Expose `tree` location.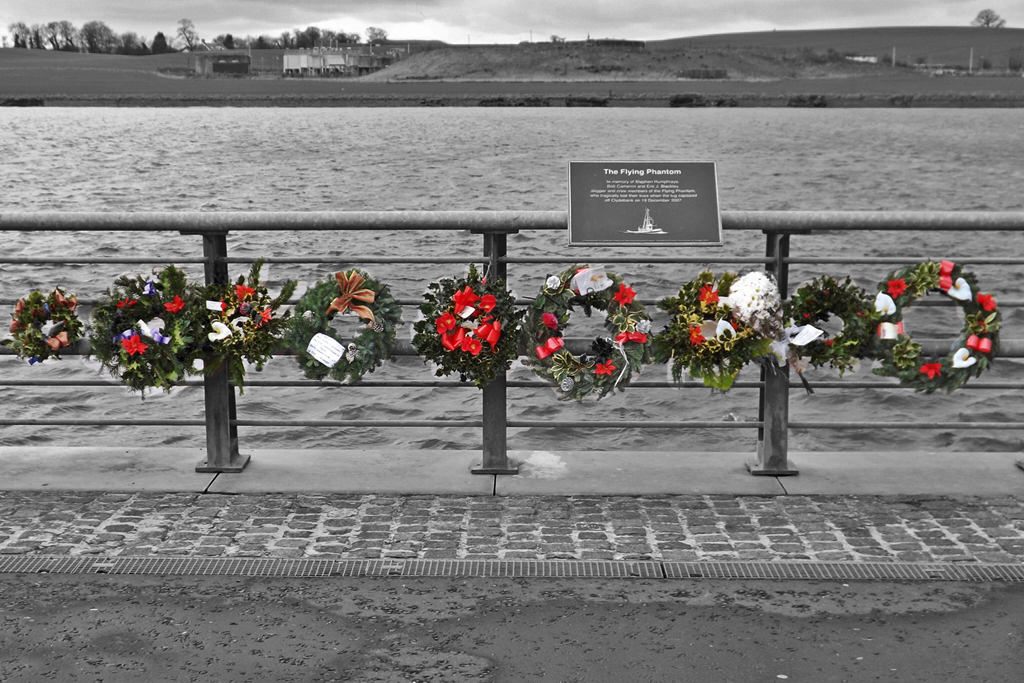
Exposed at region(320, 30, 332, 46).
